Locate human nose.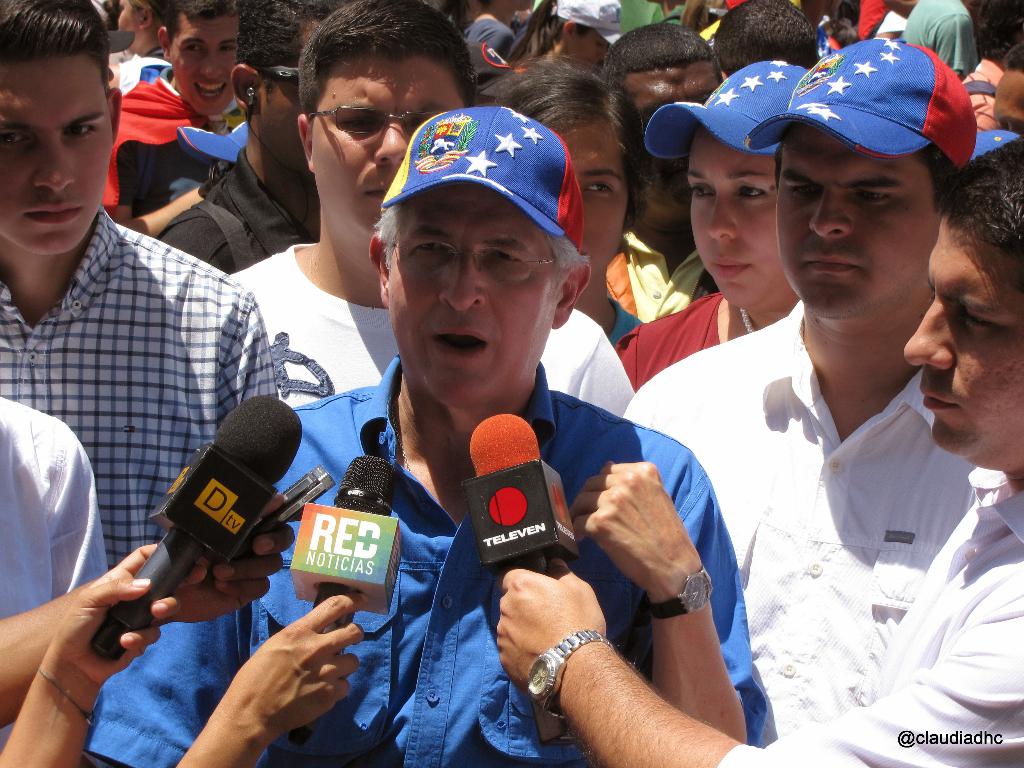
Bounding box: Rect(707, 191, 738, 239).
